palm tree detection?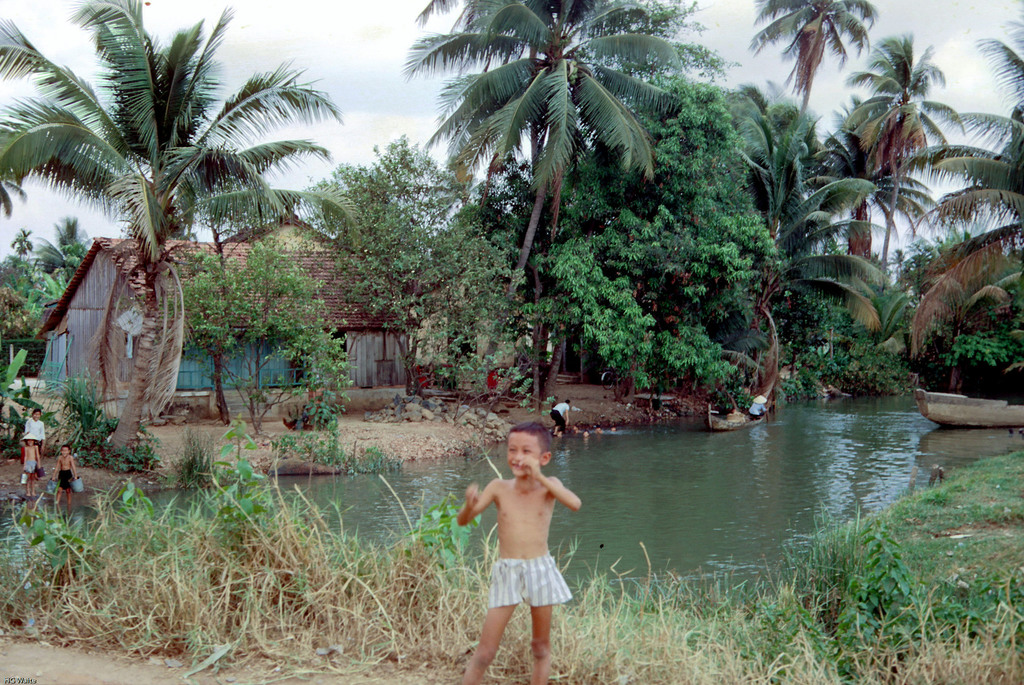
BBox(172, 147, 304, 424)
